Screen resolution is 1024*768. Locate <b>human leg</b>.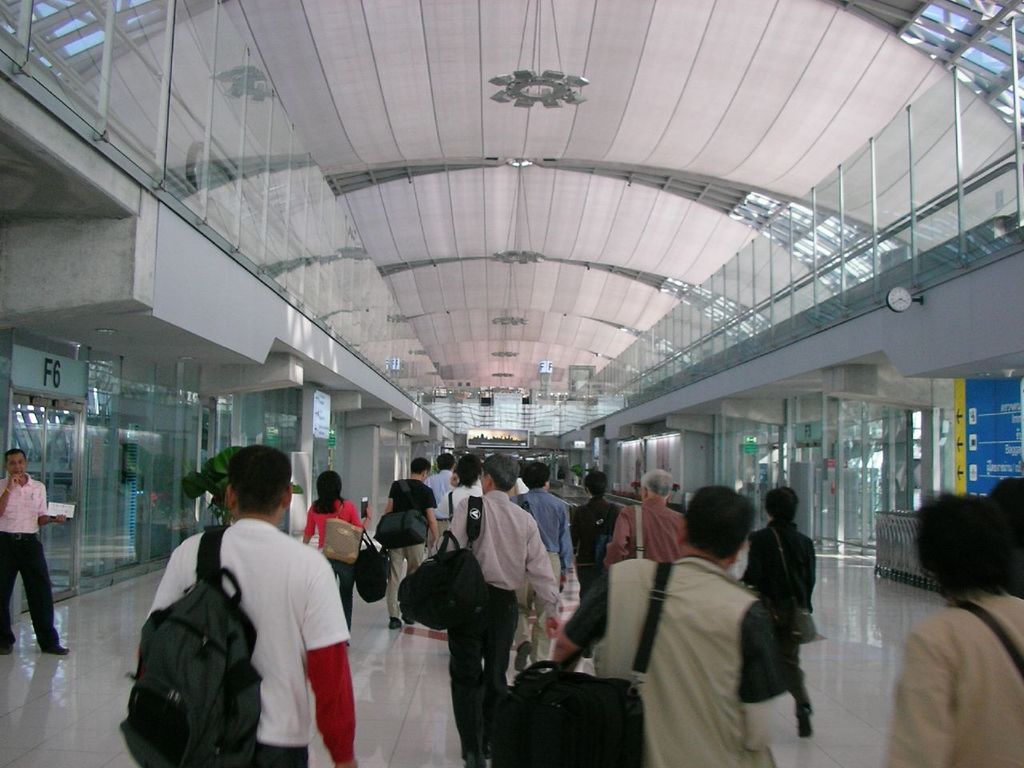
rect(790, 642, 812, 738).
